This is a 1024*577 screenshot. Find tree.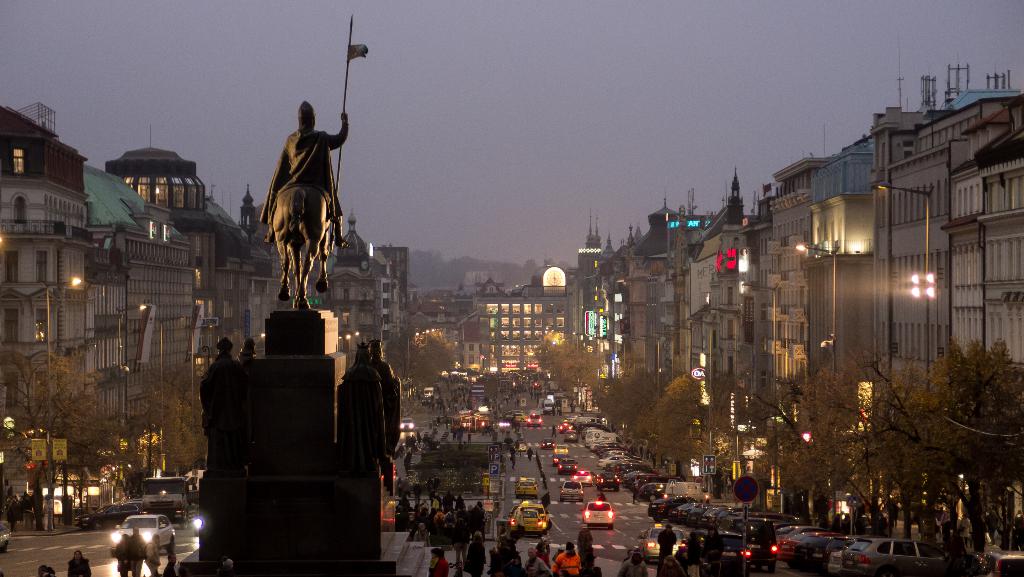
Bounding box: rect(594, 367, 673, 448).
